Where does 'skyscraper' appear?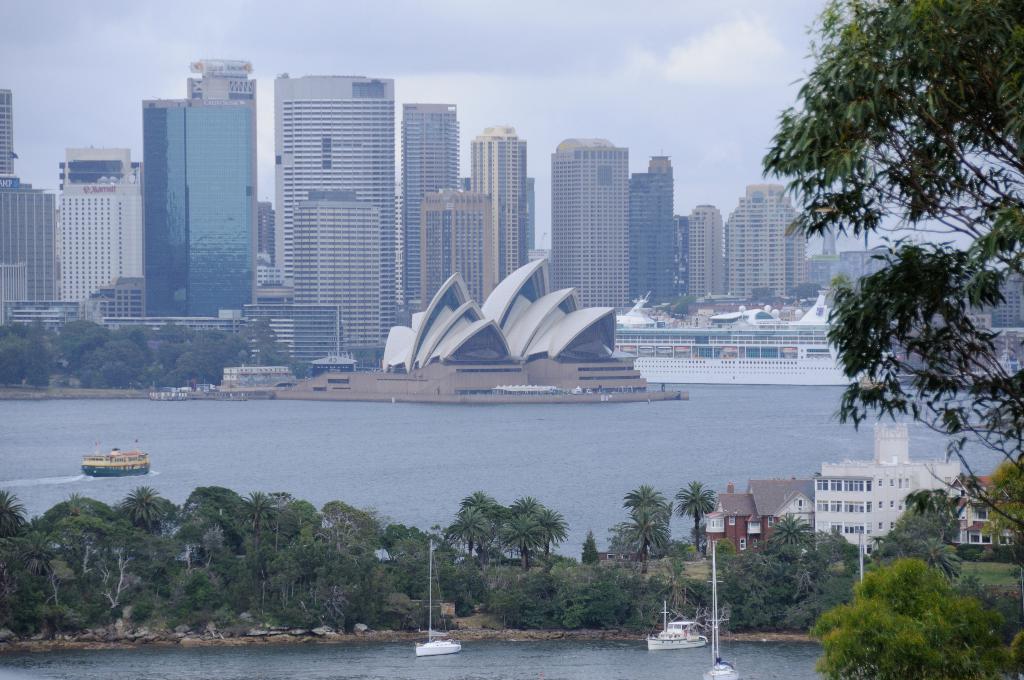
Appears at (411,177,495,325).
